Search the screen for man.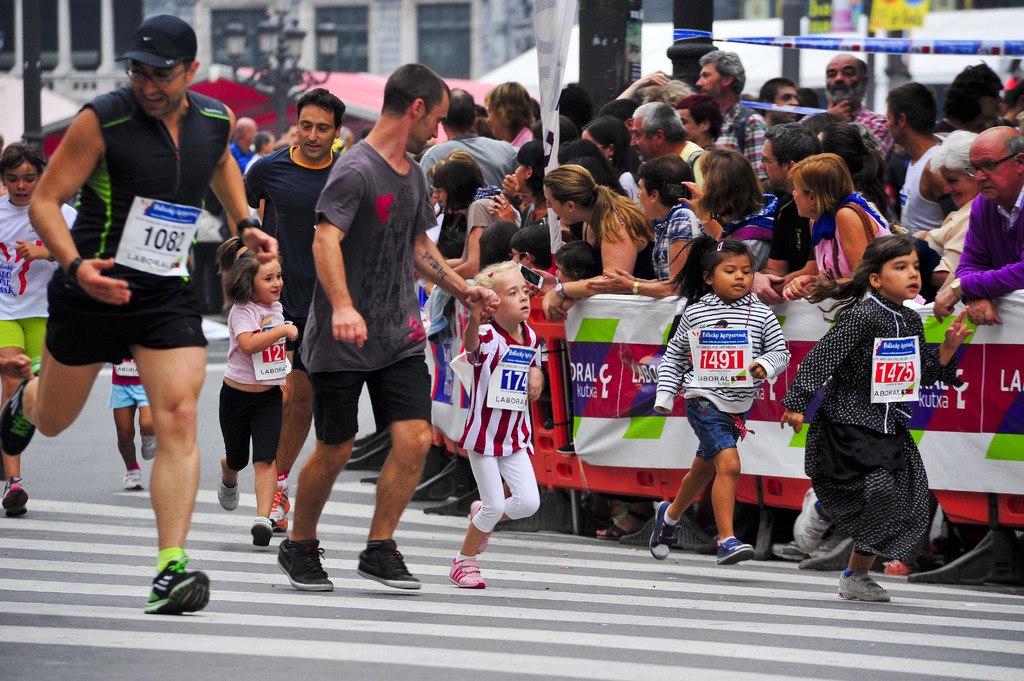
Found at 696,47,776,198.
